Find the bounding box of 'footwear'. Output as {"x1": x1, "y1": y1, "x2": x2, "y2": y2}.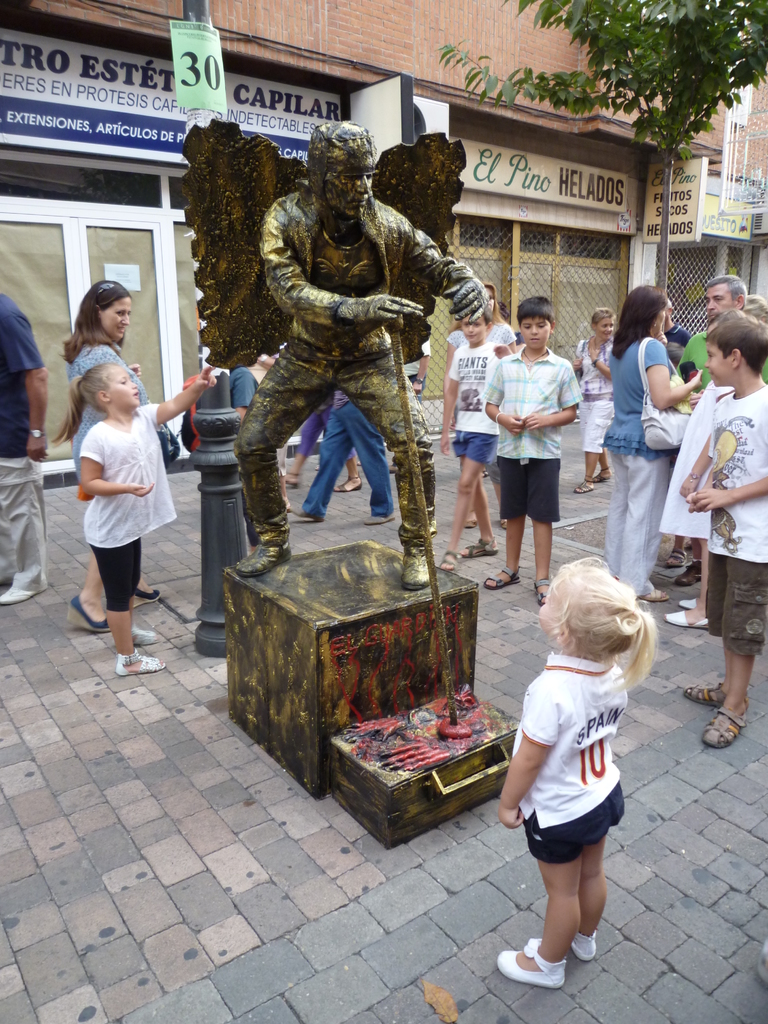
{"x1": 0, "y1": 582, "x2": 31, "y2": 608}.
